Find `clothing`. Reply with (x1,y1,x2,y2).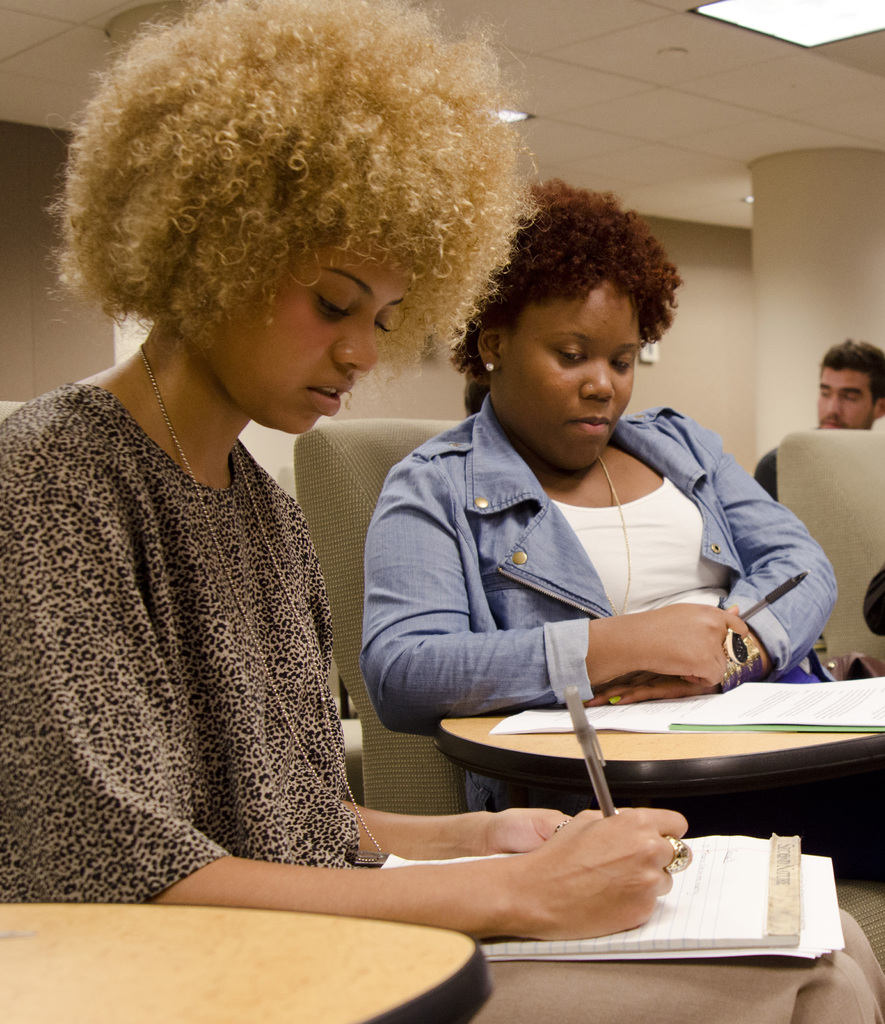
(0,381,884,1023).
